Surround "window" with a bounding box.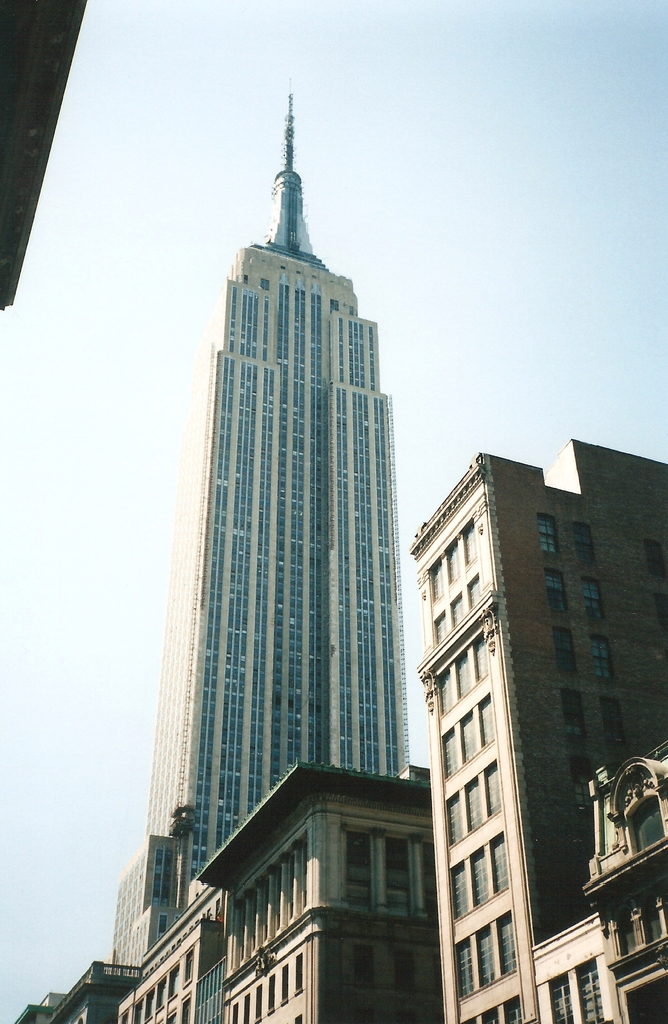
[554, 626, 578, 673].
